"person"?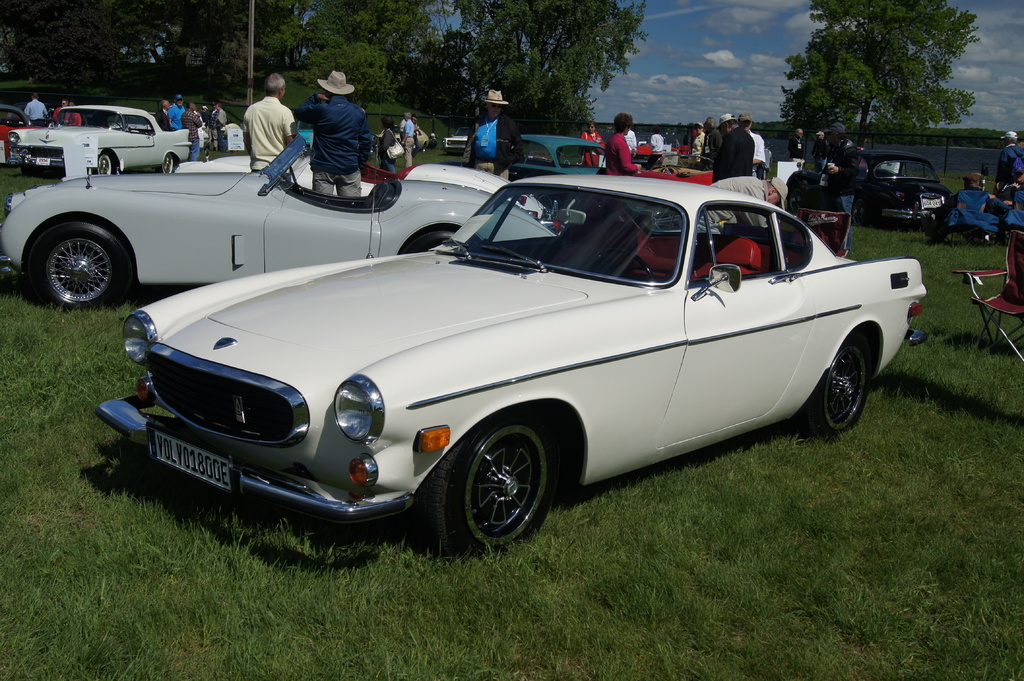
[left=786, top=127, right=804, bottom=166]
